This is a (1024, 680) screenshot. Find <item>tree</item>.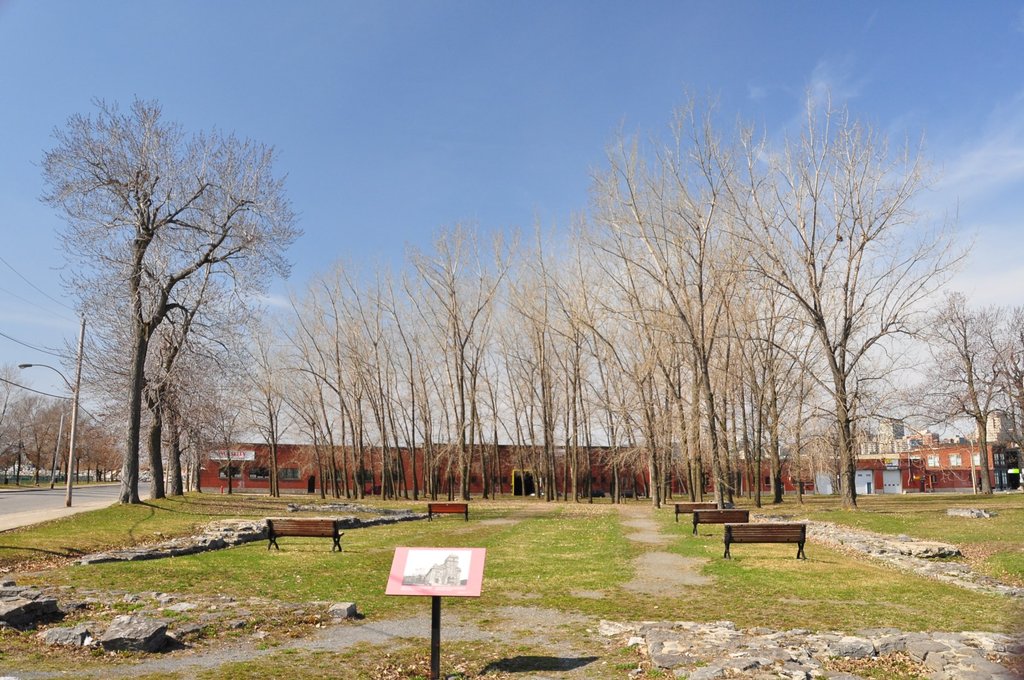
Bounding box: select_region(30, 92, 301, 502).
